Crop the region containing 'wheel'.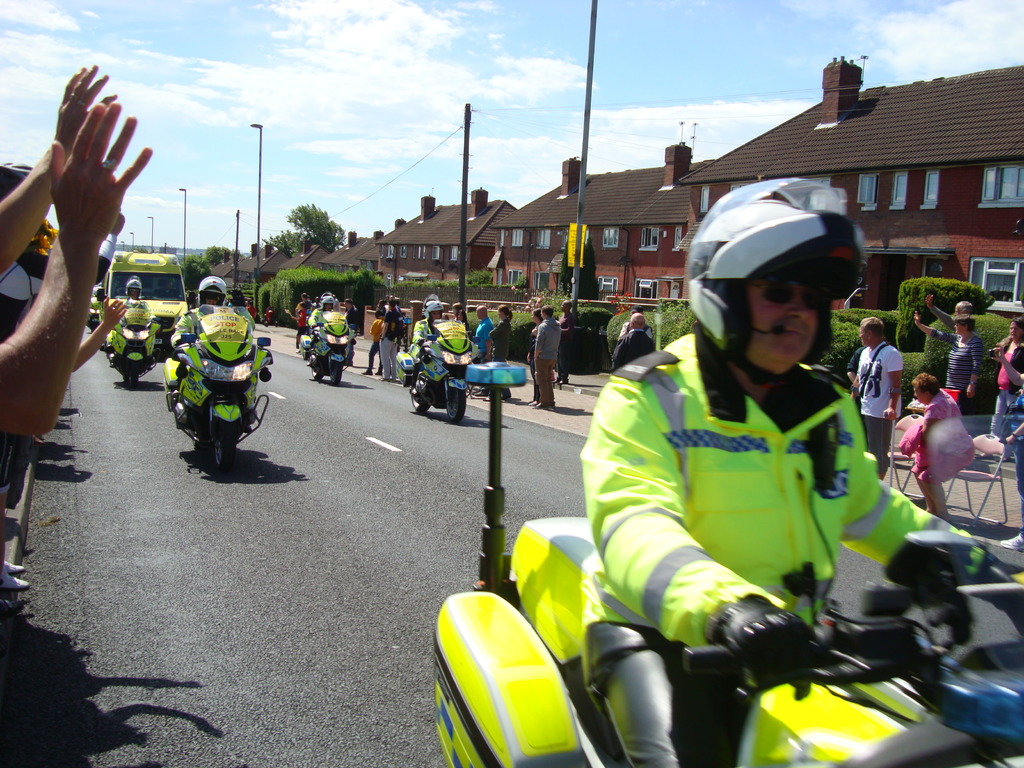
Crop region: [x1=447, y1=388, x2=465, y2=420].
